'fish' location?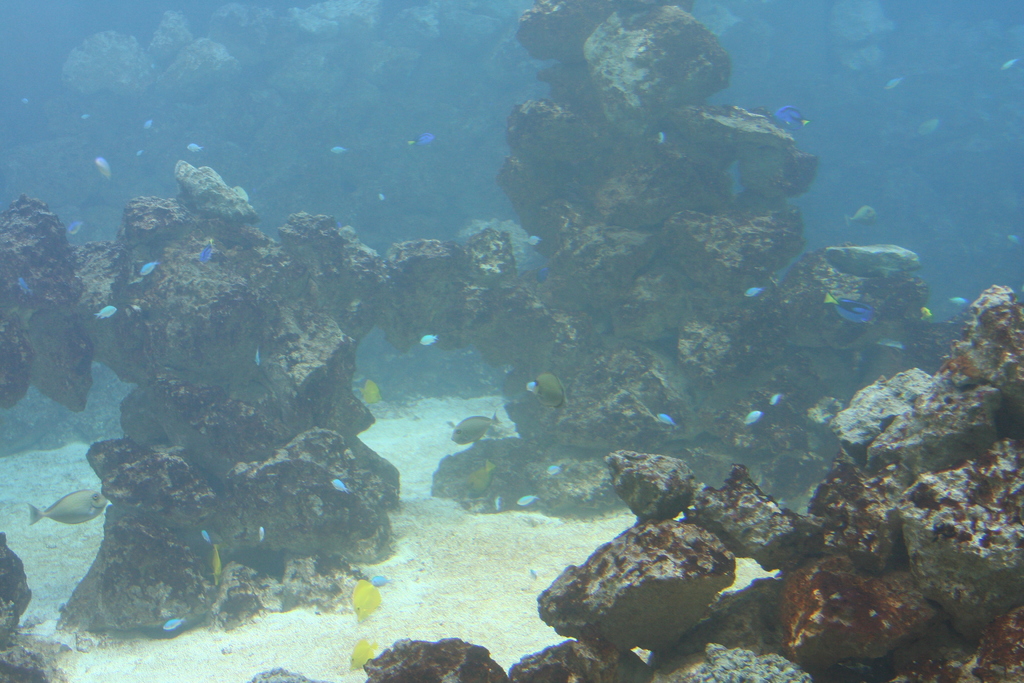
[x1=839, y1=201, x2=881, y2=227]
